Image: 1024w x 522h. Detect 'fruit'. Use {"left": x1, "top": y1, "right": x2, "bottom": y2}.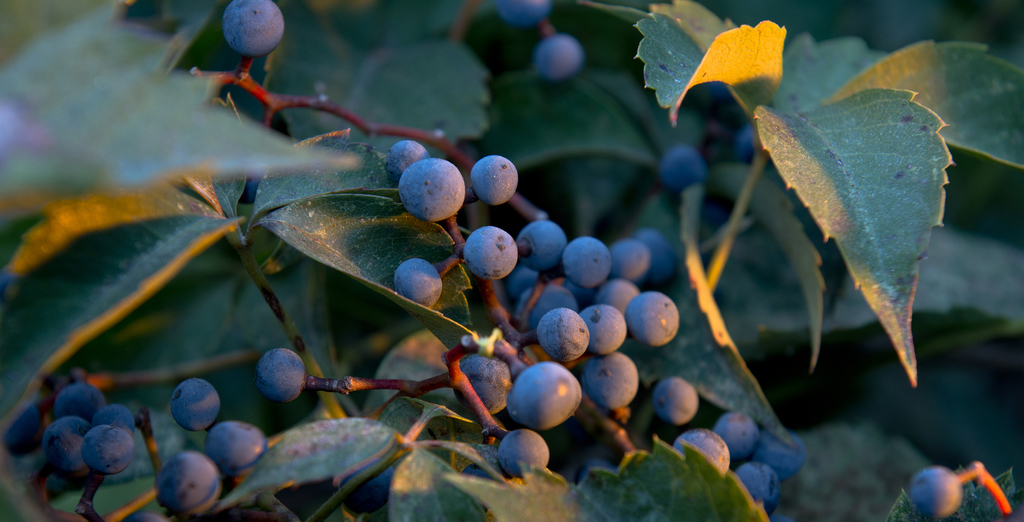
{"left": 657, "top": 138, "right": 705, "bottom": 194}.
